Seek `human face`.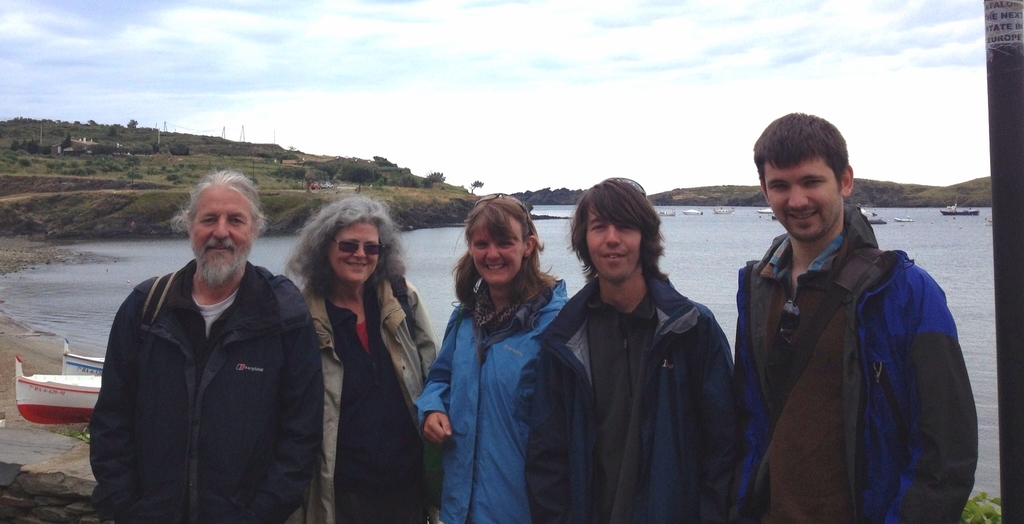
328/225/378/282.
